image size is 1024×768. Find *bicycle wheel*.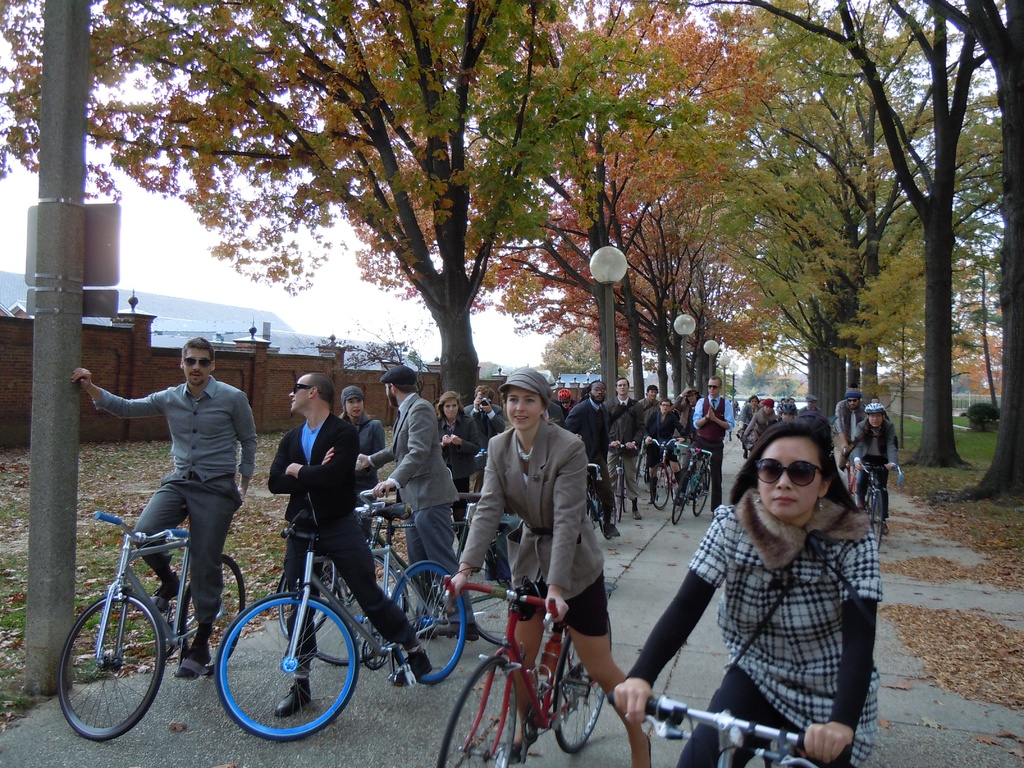
region(556, 614, 612, 755).
